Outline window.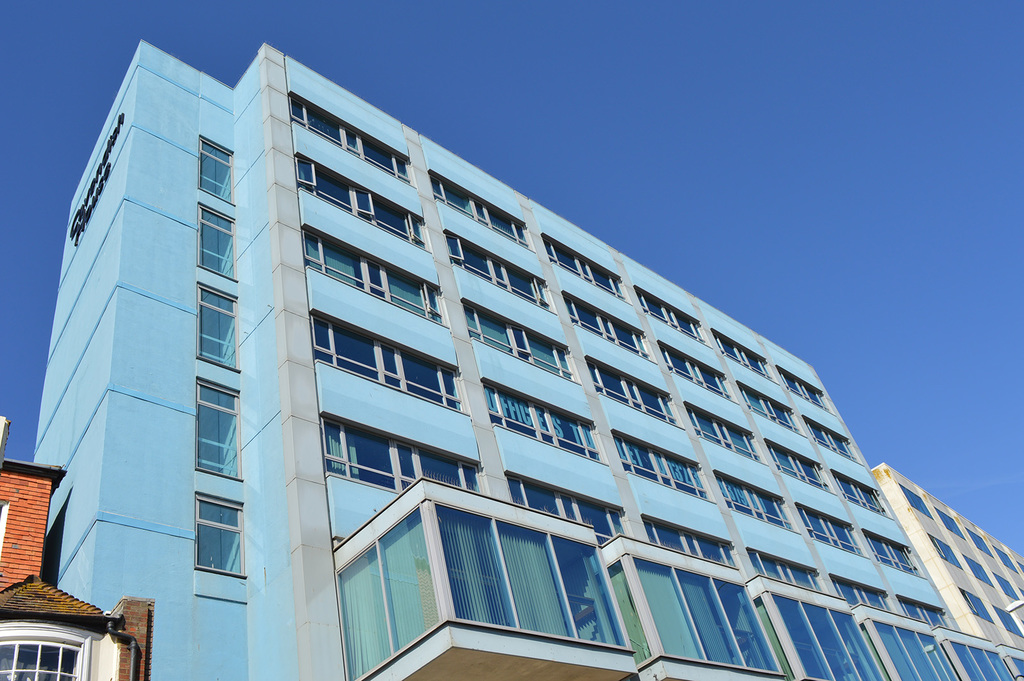
Outline: {"x1": 659, "y1": 334, "x2": 738, "y2": 401}.
